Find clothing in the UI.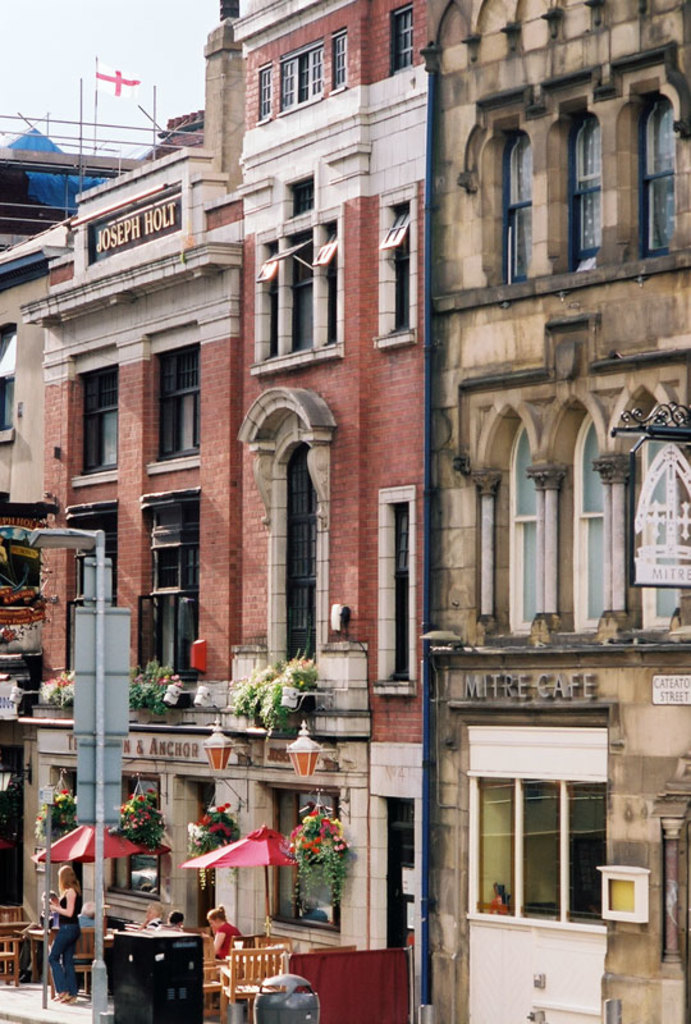
UI element at x1=46, y1=888, x2=83, y2=995.
